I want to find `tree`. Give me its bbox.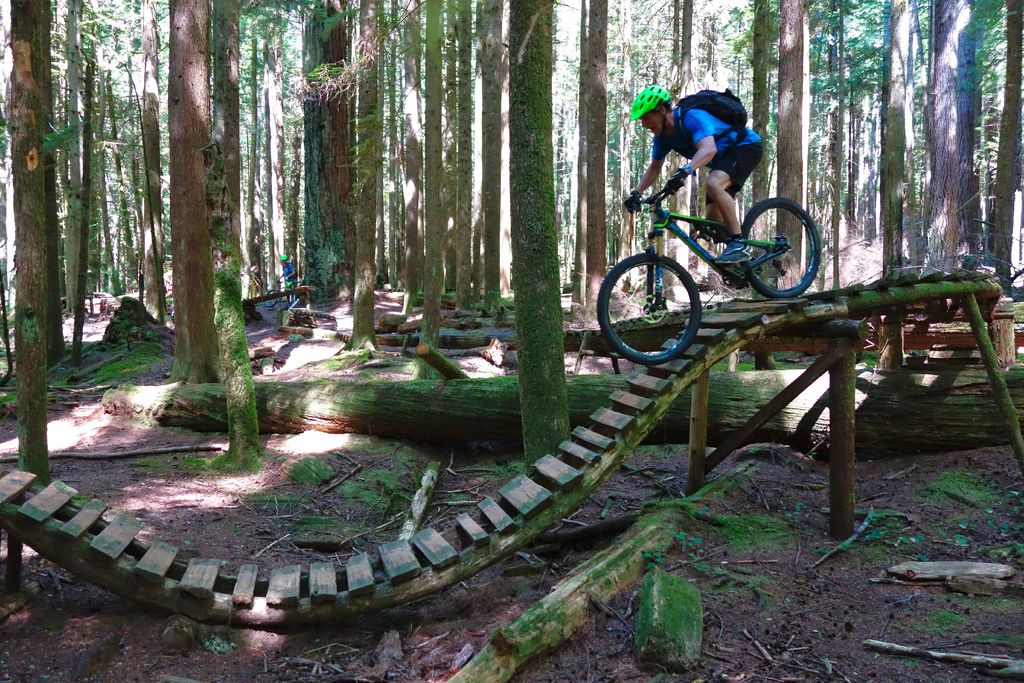
pyautogui.locateOnScreen(406, 0, 451, 397).
